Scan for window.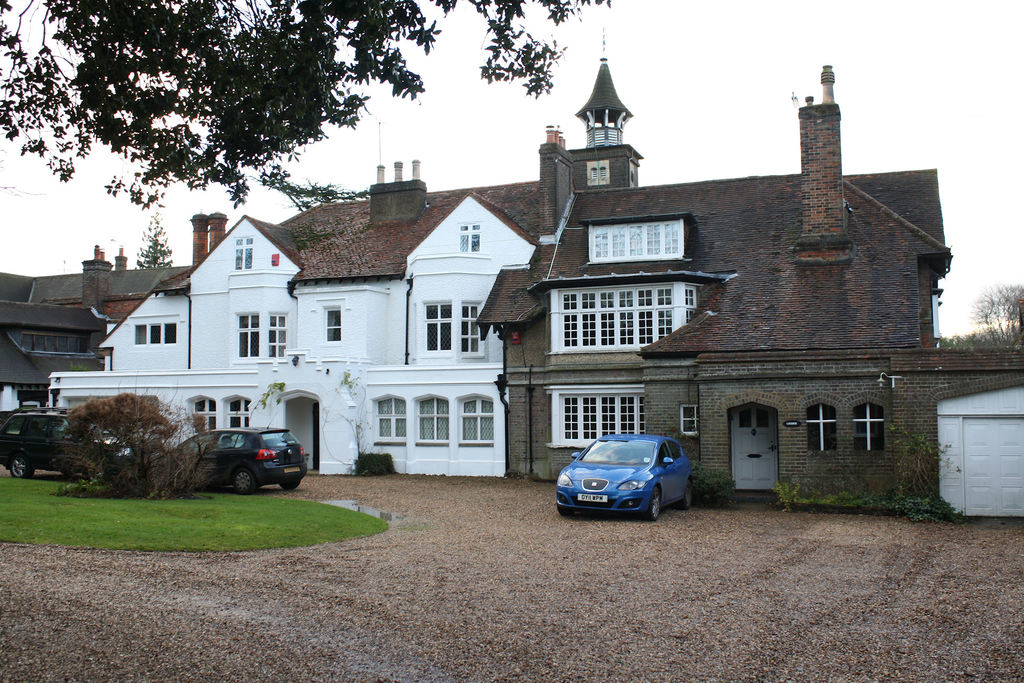
Scan result: box=[426, 300, 457, 352].
